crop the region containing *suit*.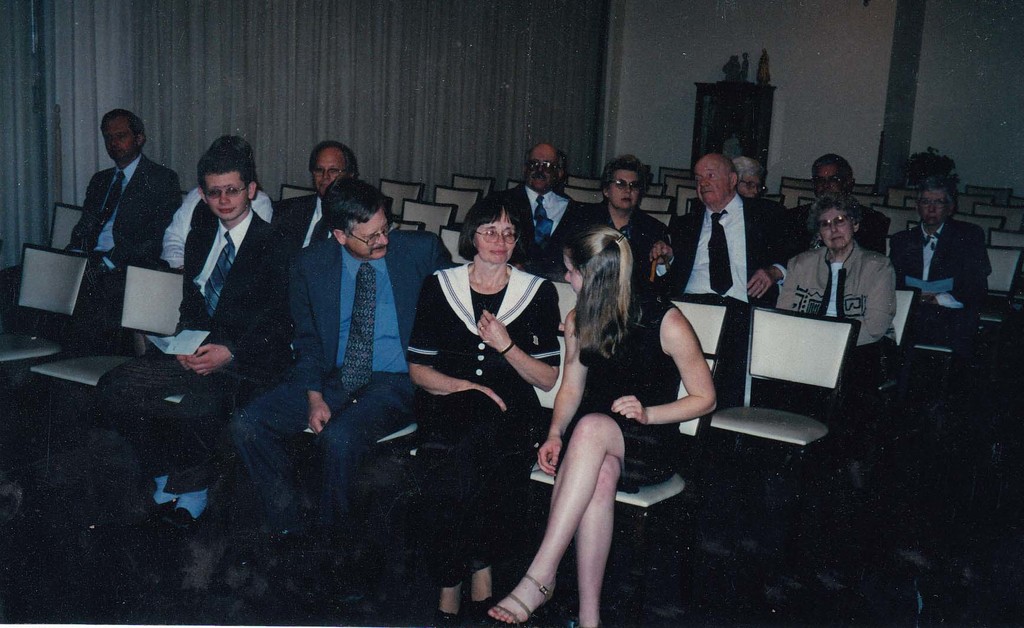
Crop region: left=892, top=218, right=997, bottom=310.
